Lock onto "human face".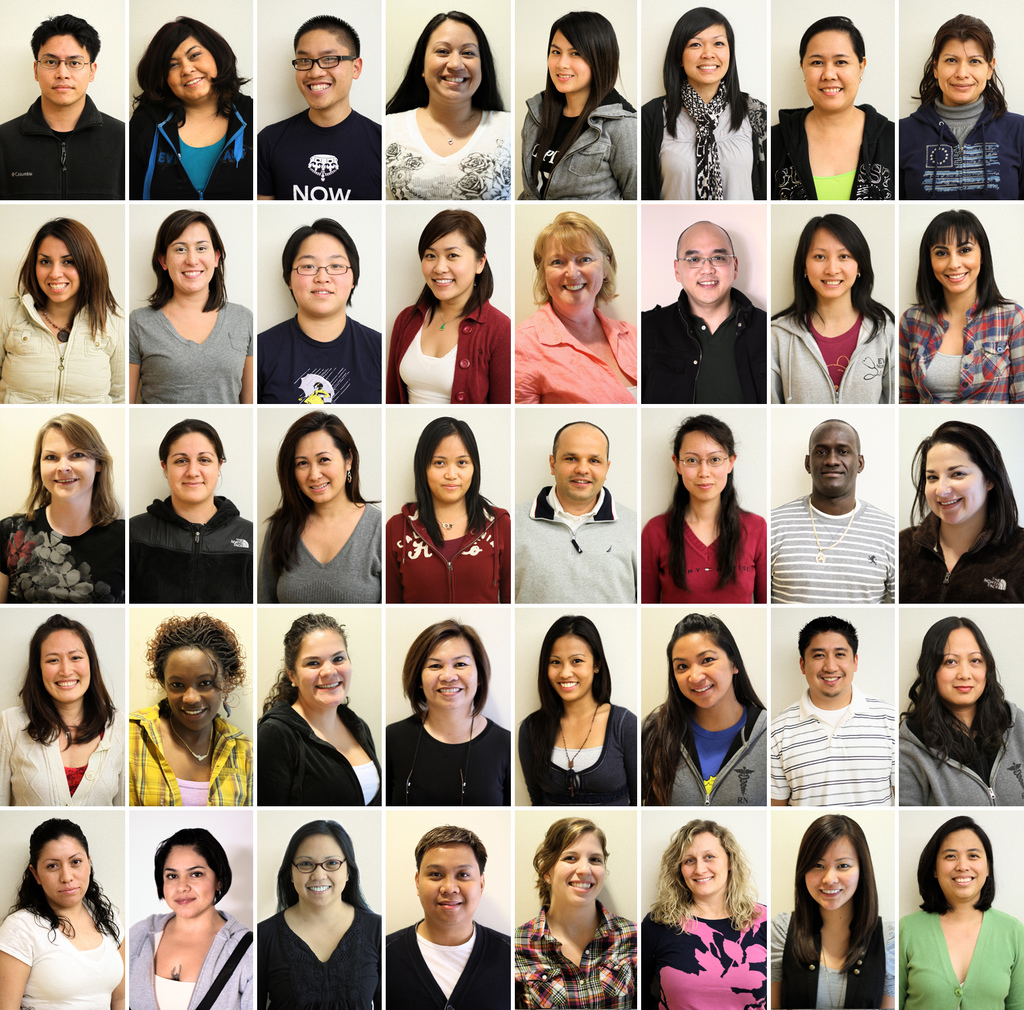
Locked: {"x1": 296, "y1": 630, "x2": 351, "y2": 703}.
